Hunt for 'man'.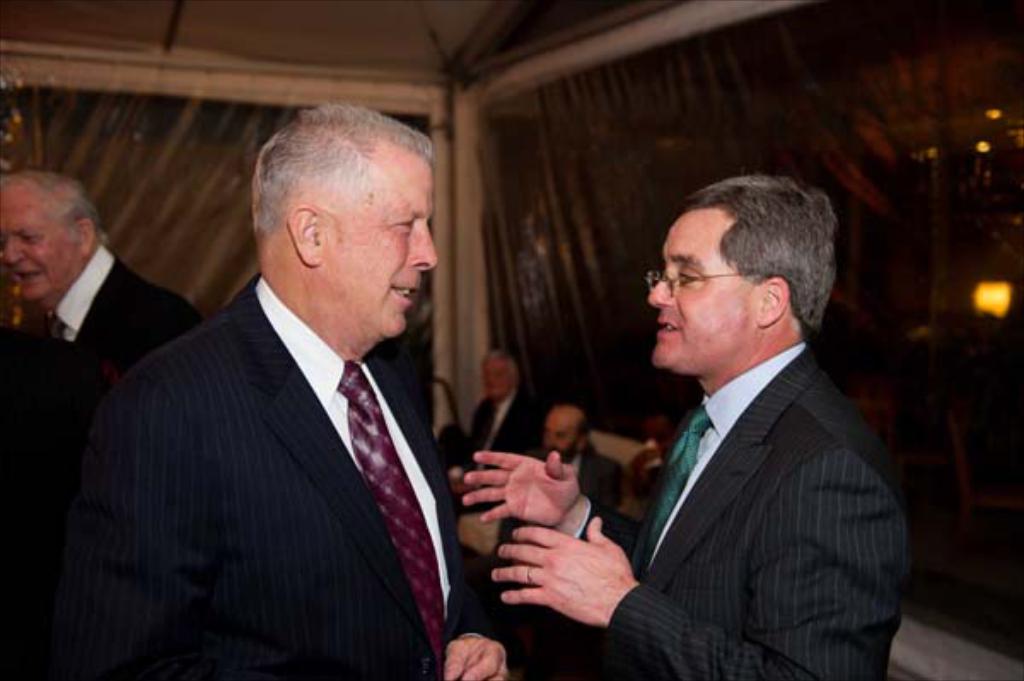
Hunted down at bbox(463, 179, 915, 679).
